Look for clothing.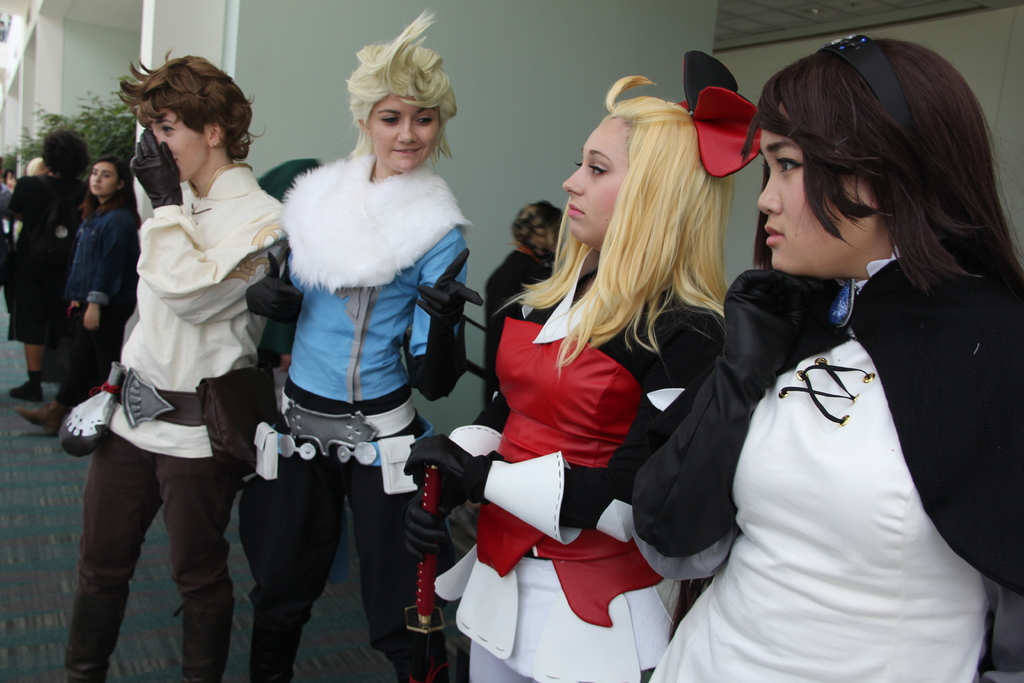
Found: BBox(1, 175, 81, 336).
